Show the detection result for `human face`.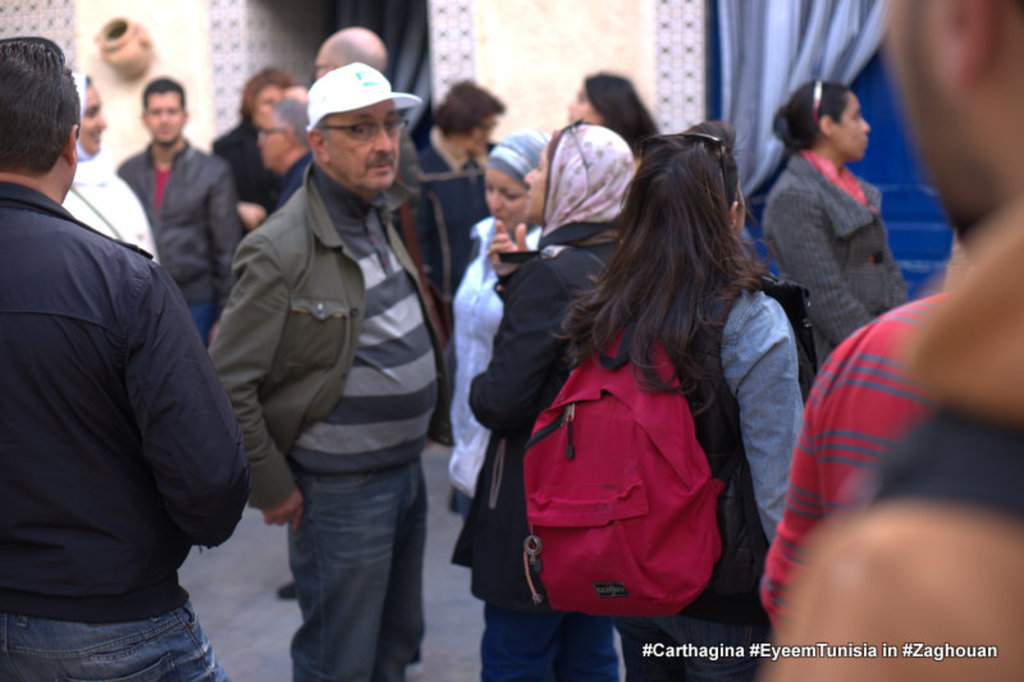
left=521, top=139, right=549, bottom=223.
